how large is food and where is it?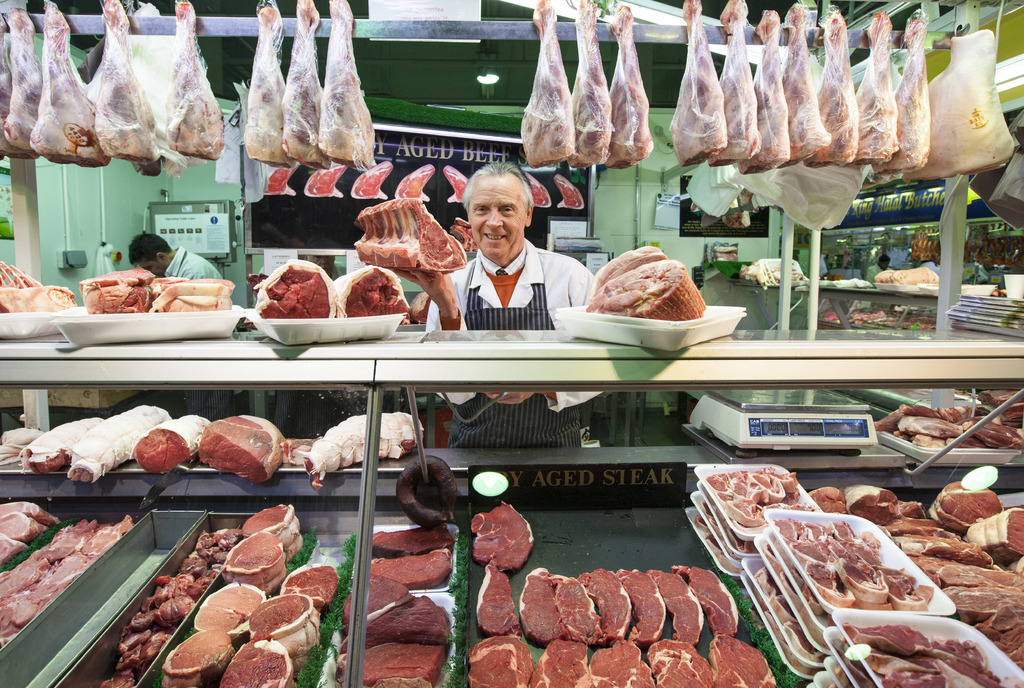
Bounding box: [left=328, top=265, right=417, bottom=311].
